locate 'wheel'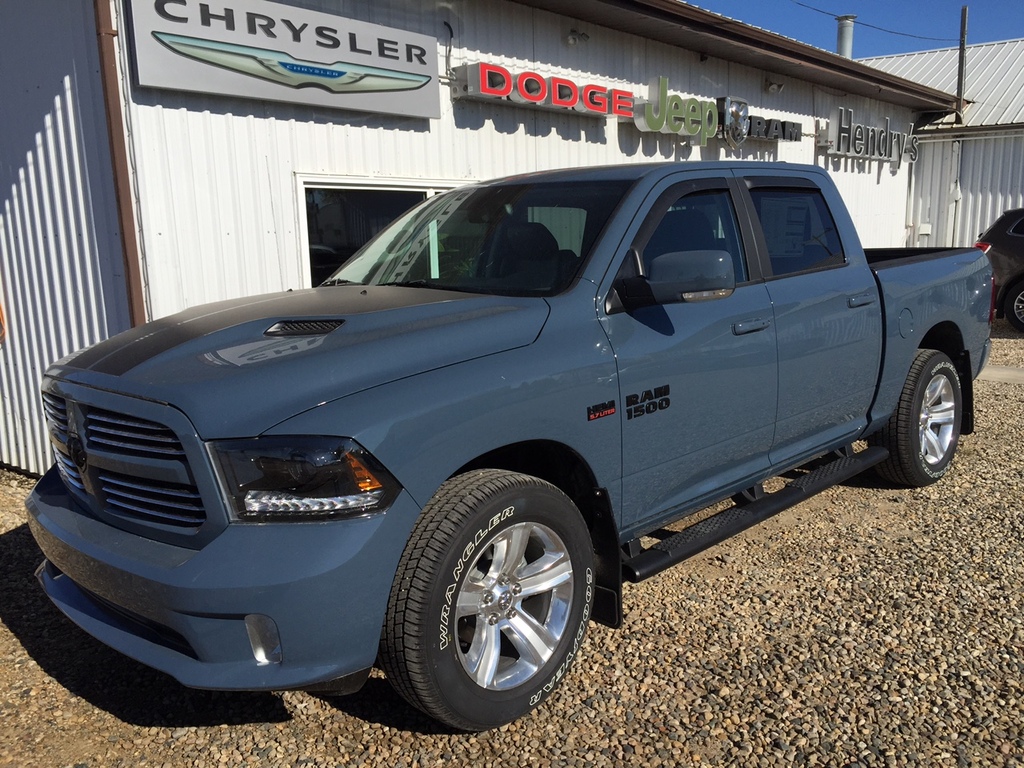
bbox(885, 334, 972, 486)
